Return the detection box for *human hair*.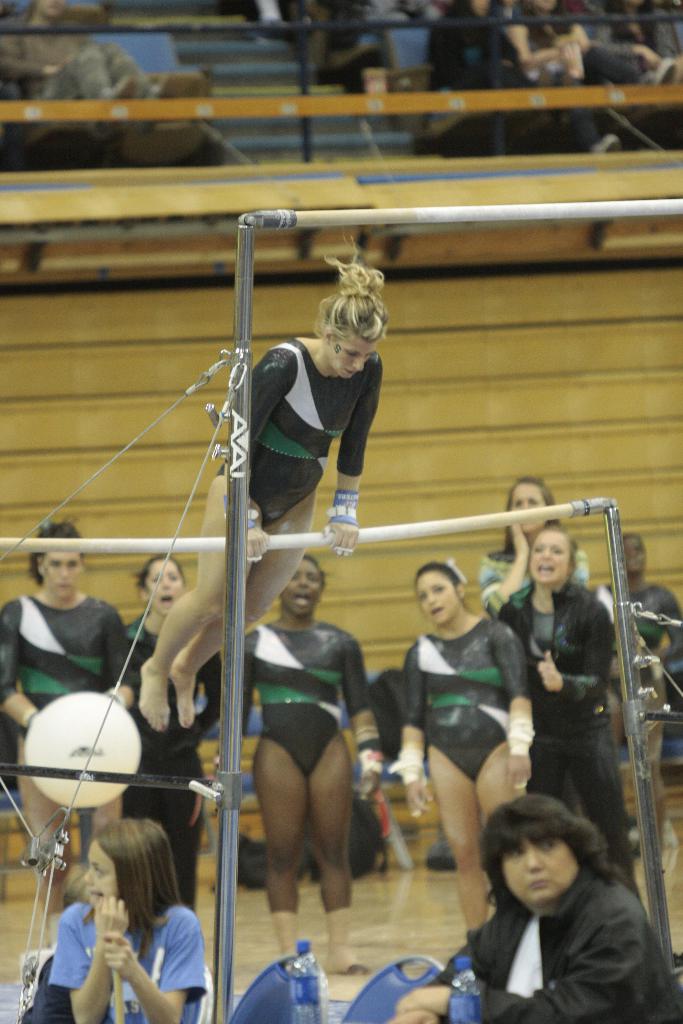
(625, 529, 646, 541).
